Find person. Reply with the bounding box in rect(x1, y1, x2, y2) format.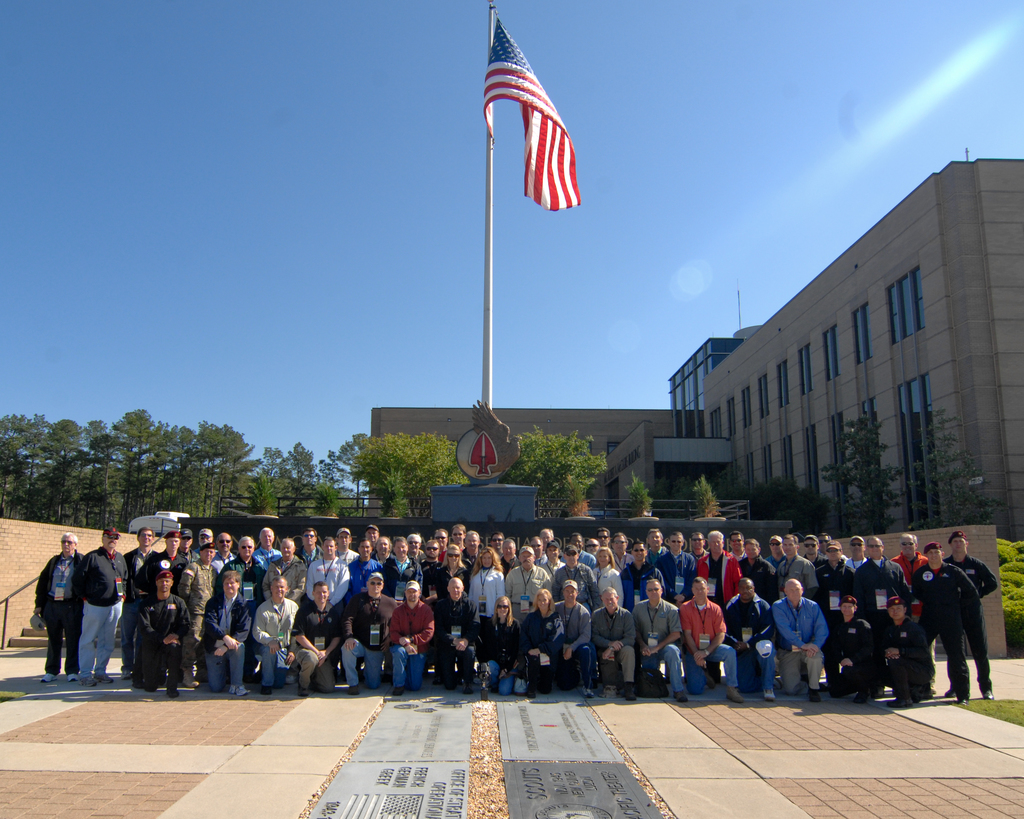
rect(621, 537, 662, 600).
